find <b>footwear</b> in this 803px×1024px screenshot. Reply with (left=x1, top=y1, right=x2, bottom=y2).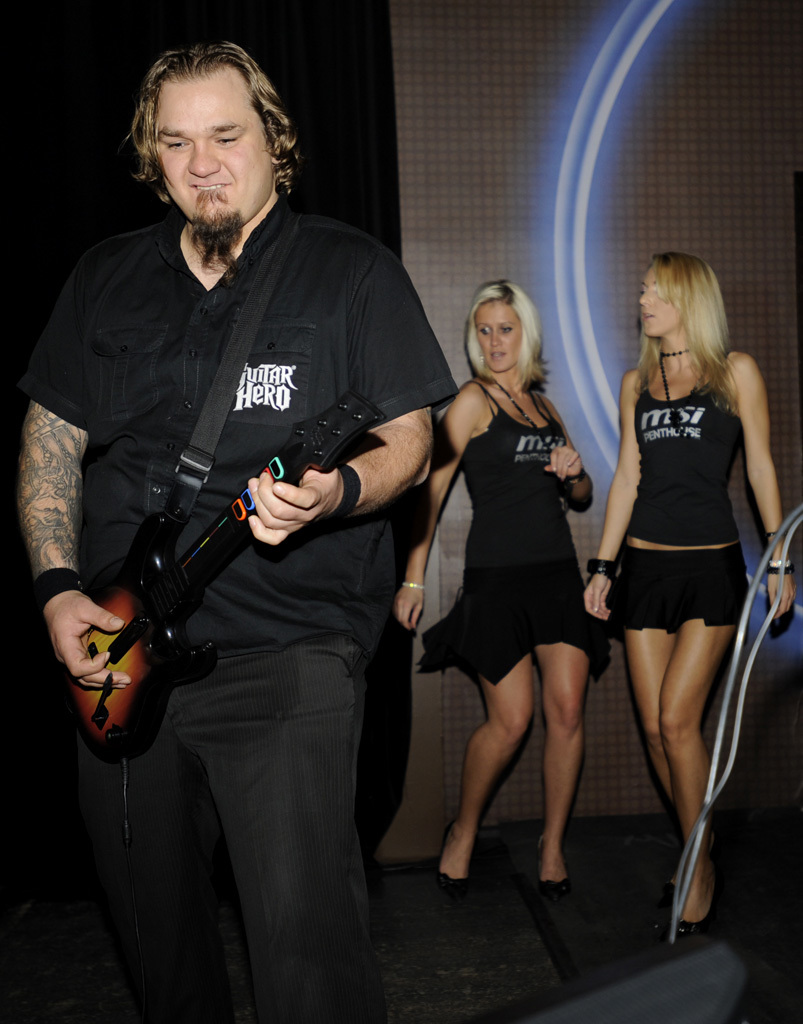
(left=433, top=820, right=471, bottom=902).
